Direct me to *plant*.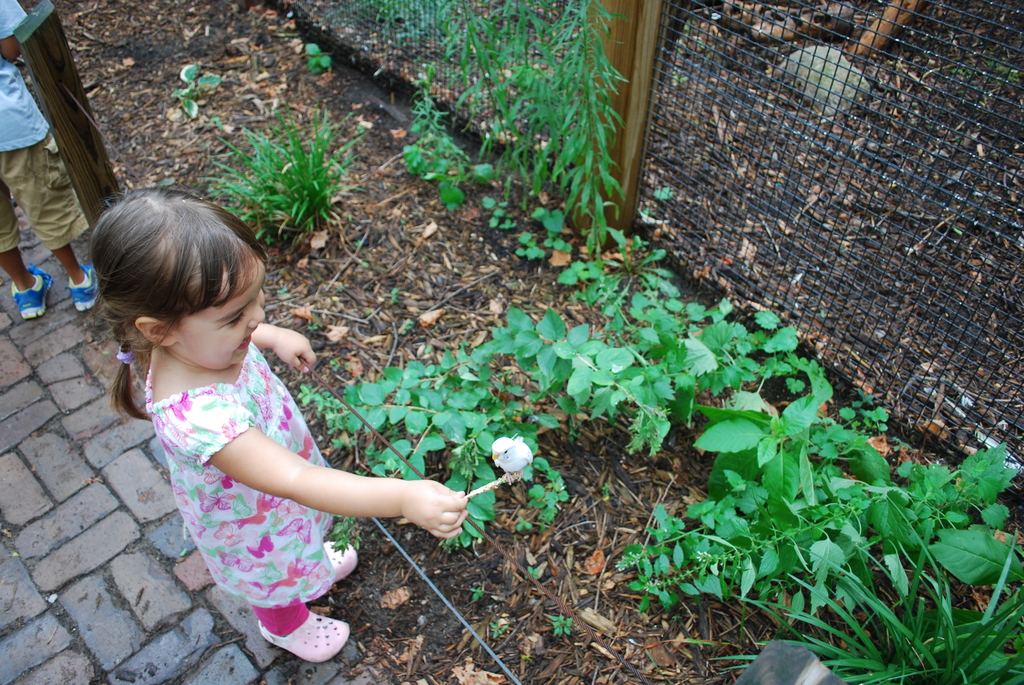
Direction: (x1=610, y1=324, x2=1023, y2=631).
